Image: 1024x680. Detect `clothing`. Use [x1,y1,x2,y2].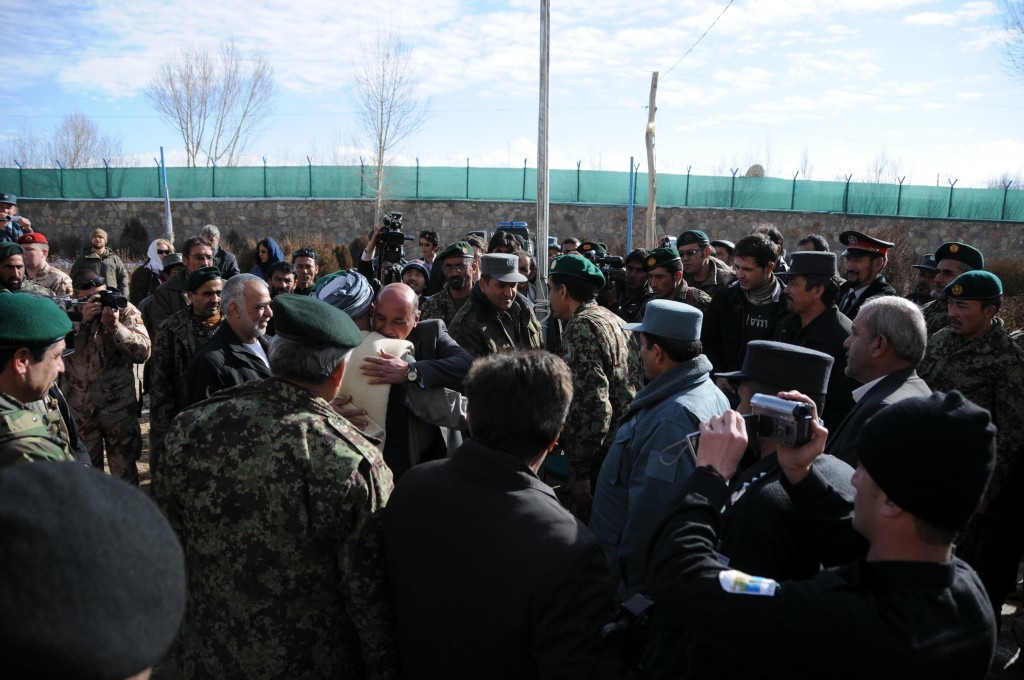
[555,286,637,501].
